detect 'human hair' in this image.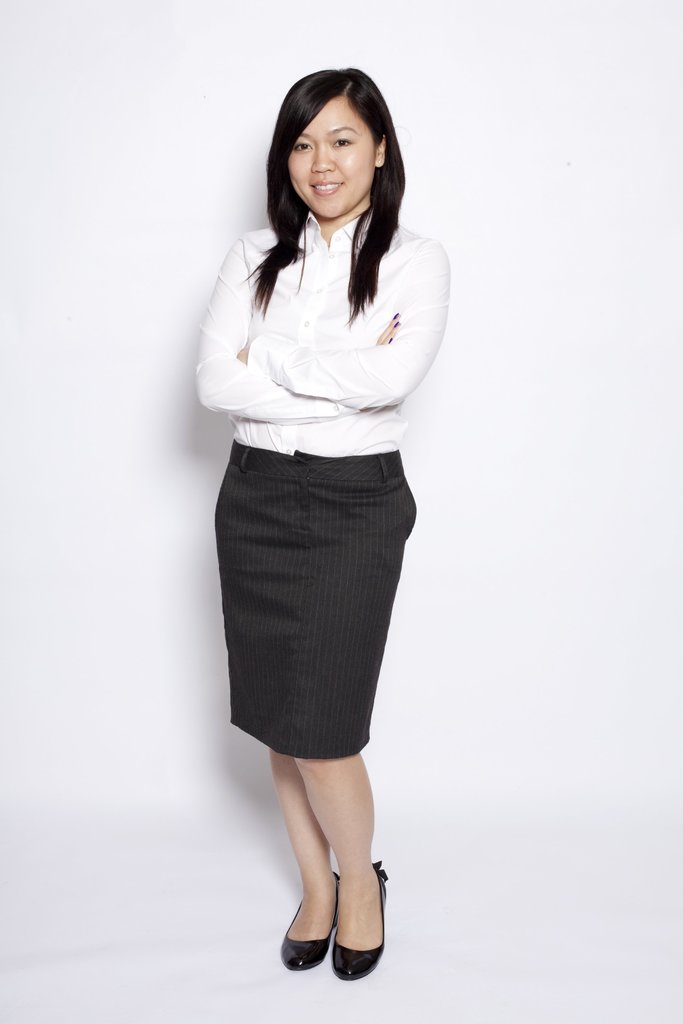
Detection: region(246, 91, 415, 300).
